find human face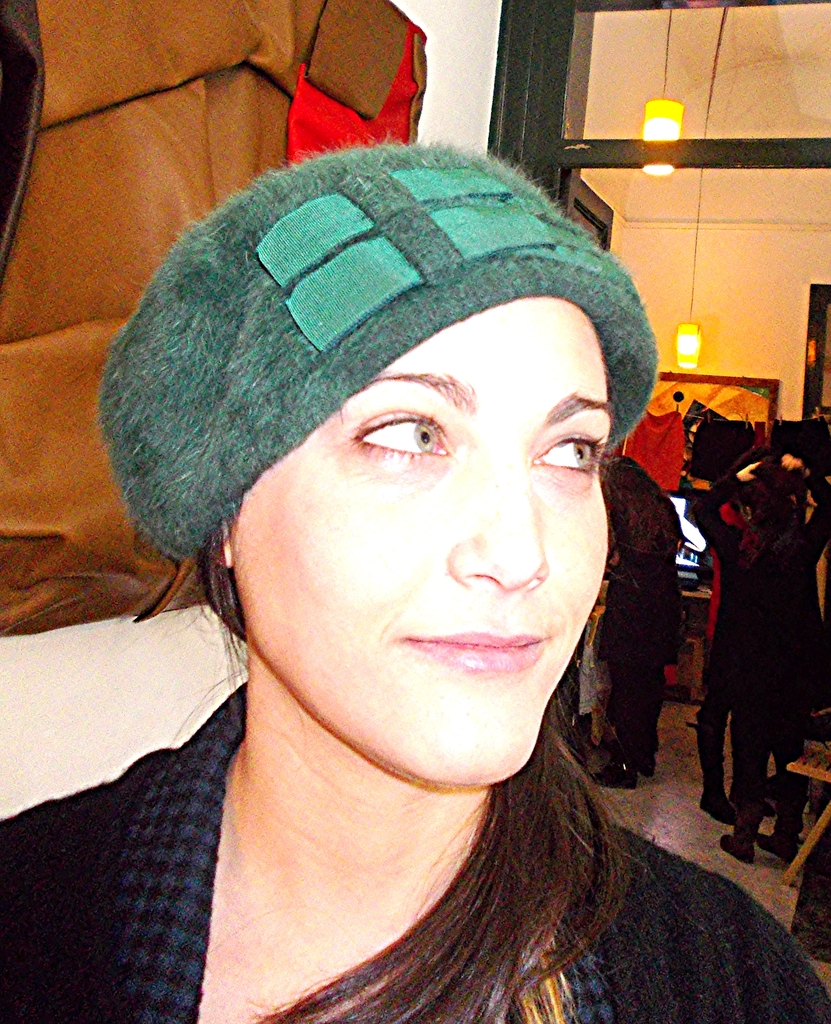
l=242, t=287, r=613, b=793
